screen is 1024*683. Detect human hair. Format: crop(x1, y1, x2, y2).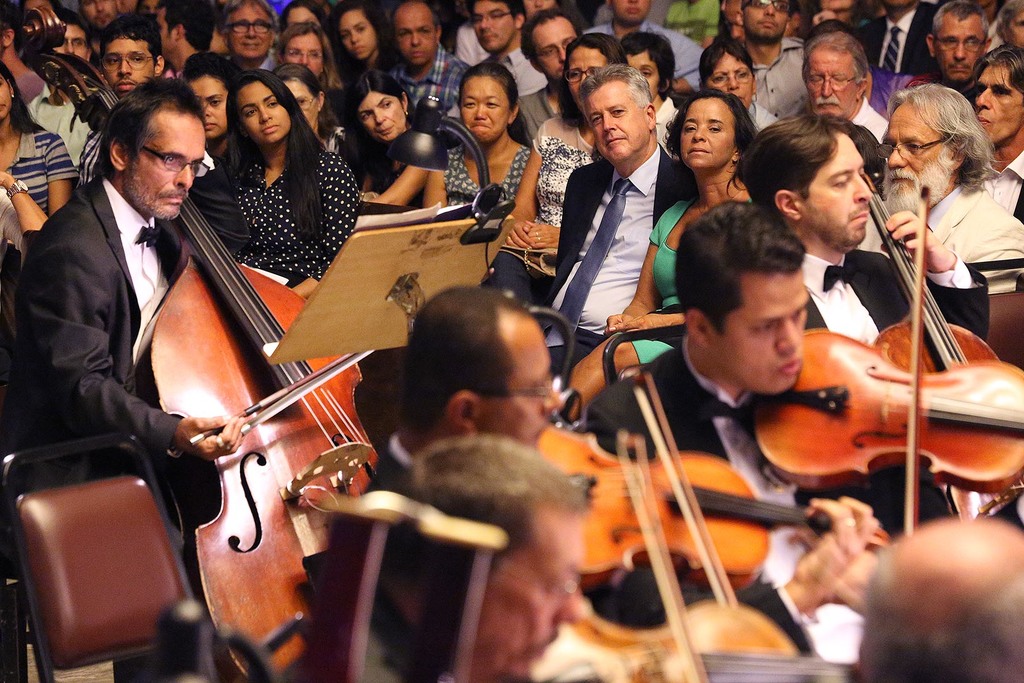
crop(93, 78, 200, 190).
